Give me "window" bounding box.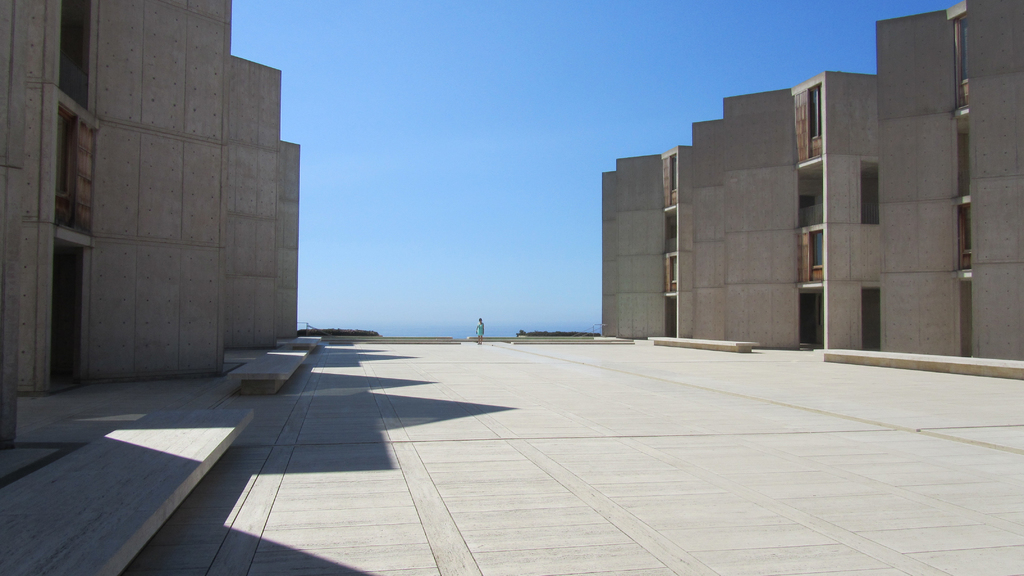
box=[807, 90, 820, 136].
